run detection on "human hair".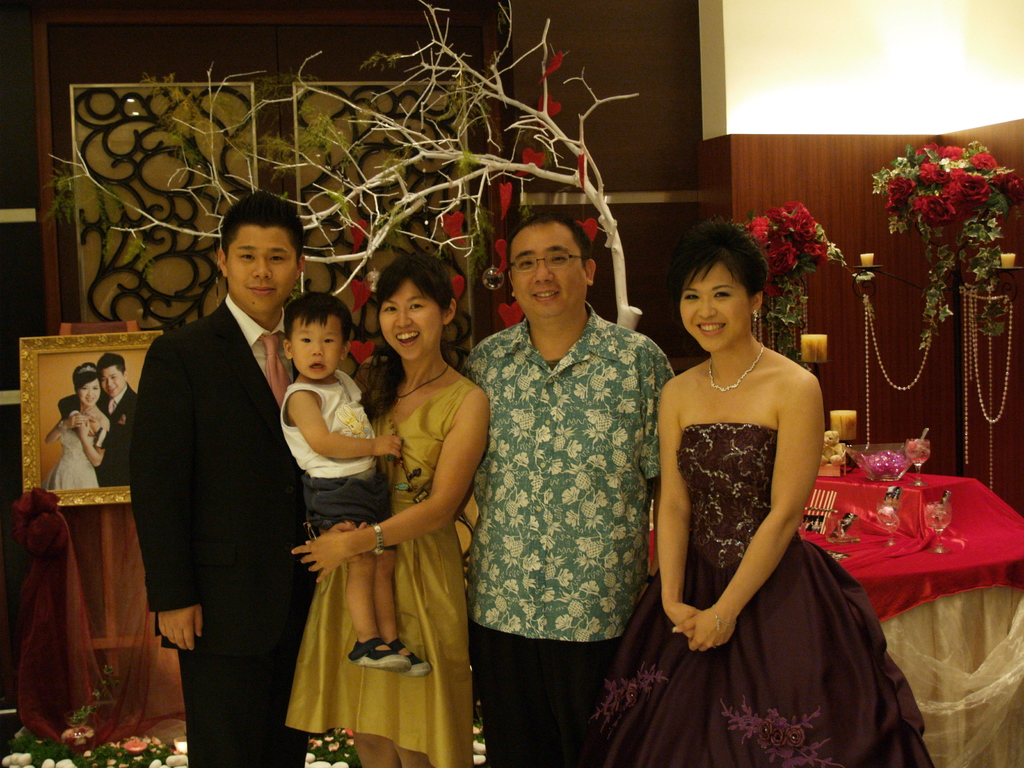
Result: box=[71, 360, 102, 400].
